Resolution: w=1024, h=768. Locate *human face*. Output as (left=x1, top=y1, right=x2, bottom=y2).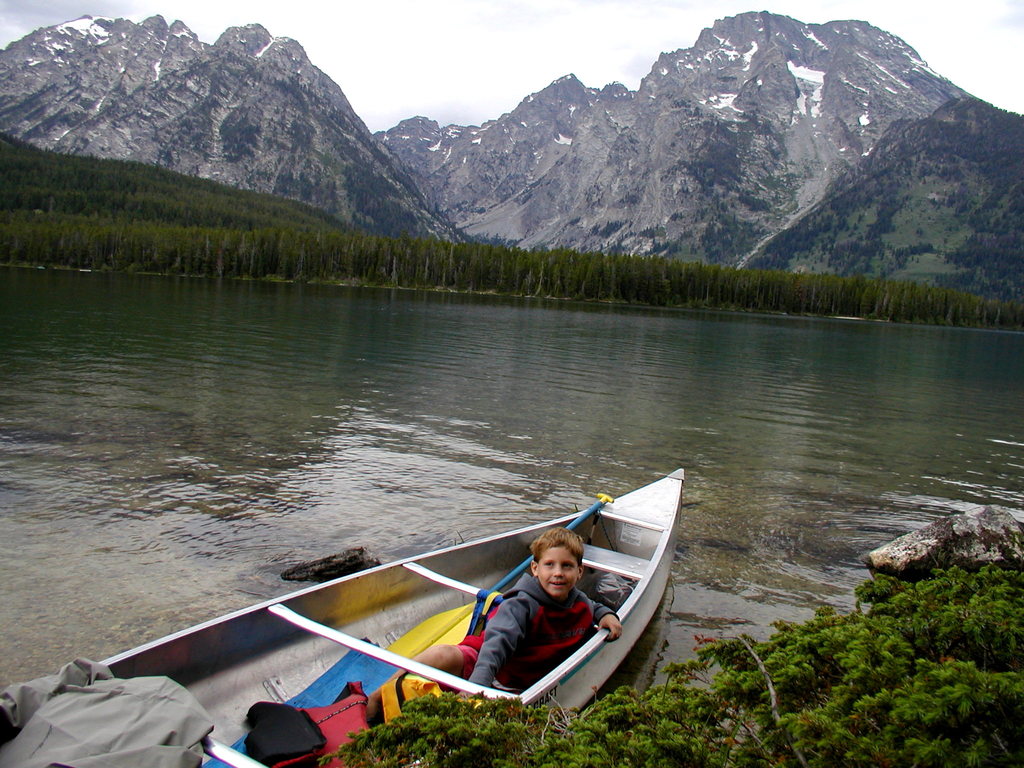
(left=538, top=545, right=578, bottom=596).
